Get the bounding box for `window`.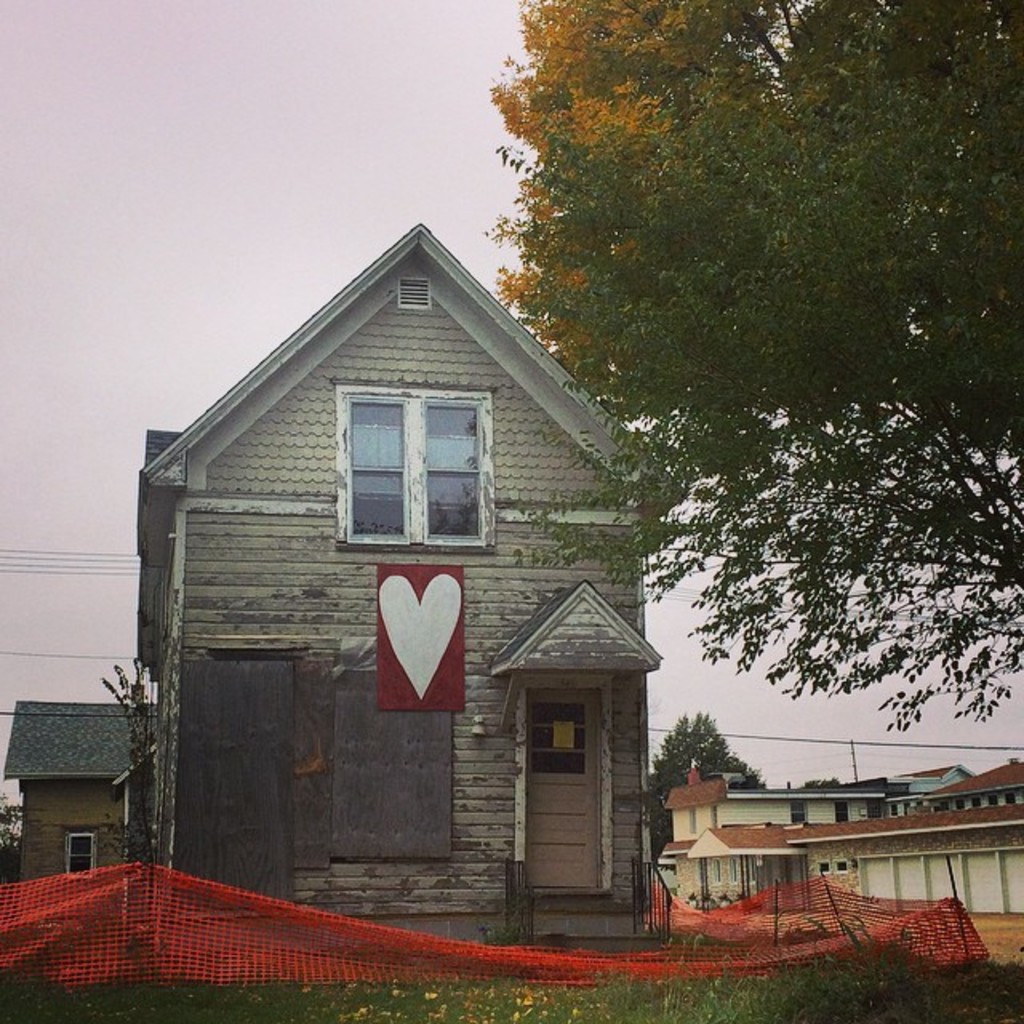
834:800:850:821.
